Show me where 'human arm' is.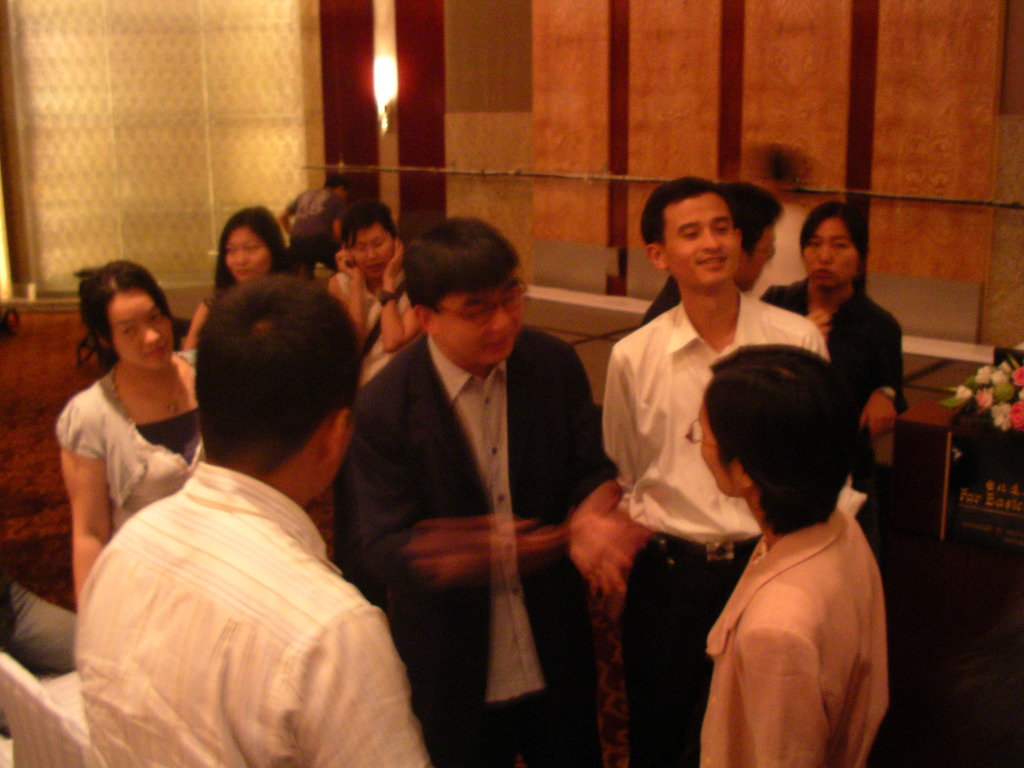
'human arm' is at 730,628,822,766.
